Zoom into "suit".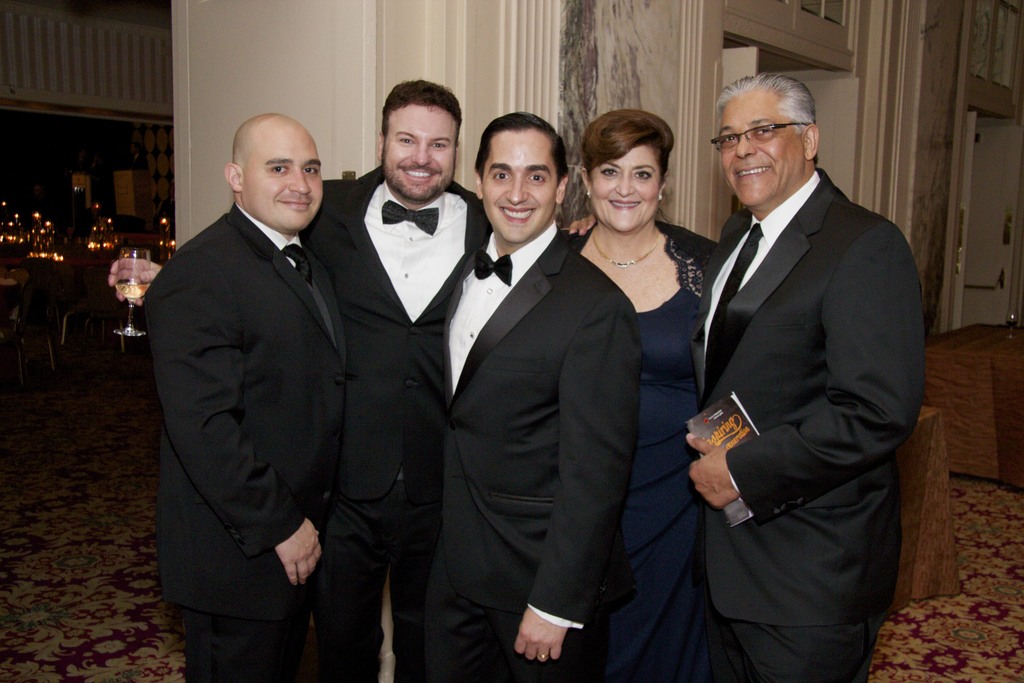
Zoom target: crop(690, 167, 927, 682).
